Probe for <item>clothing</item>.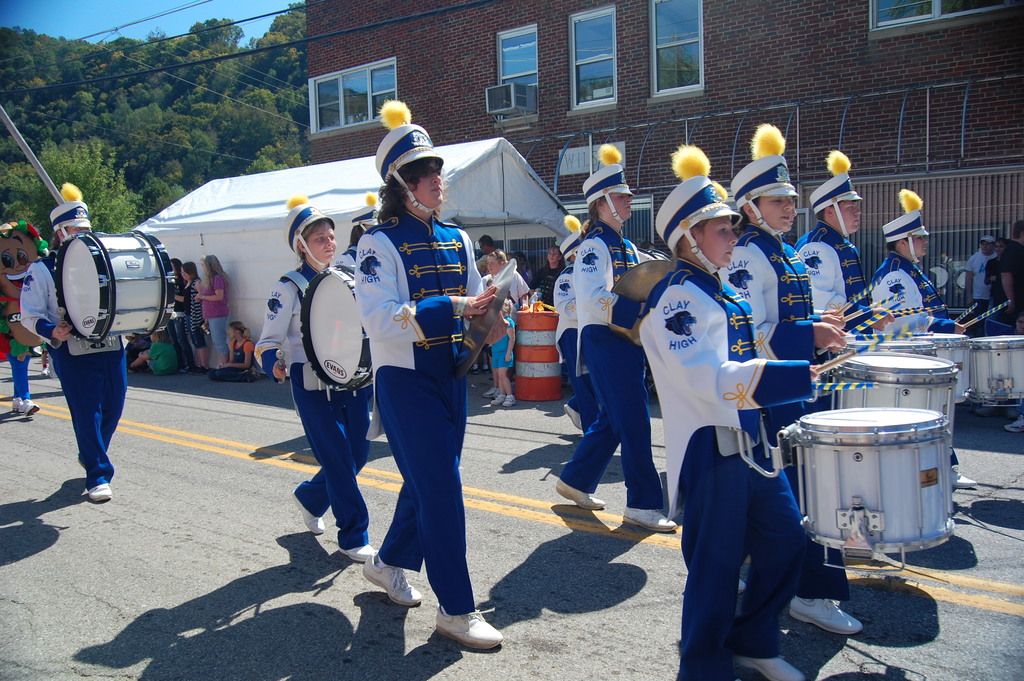
Probe result: [799, 220, 877, 360].
